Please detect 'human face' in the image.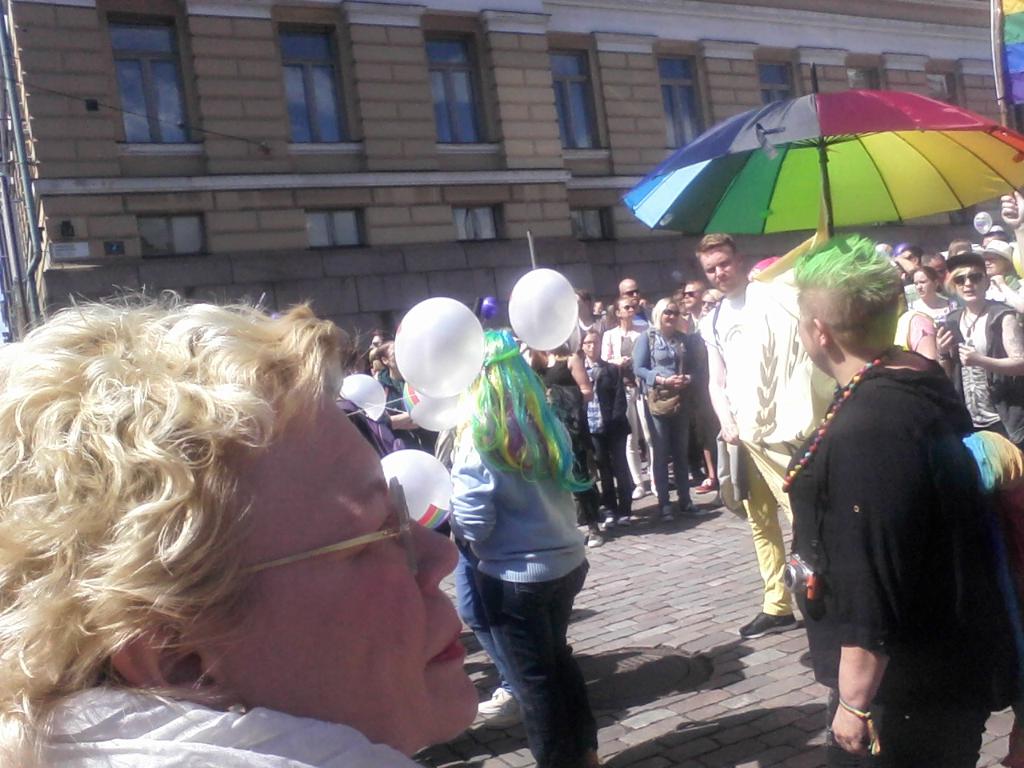
x1=700 y1=246 x2=736 y2=290.
